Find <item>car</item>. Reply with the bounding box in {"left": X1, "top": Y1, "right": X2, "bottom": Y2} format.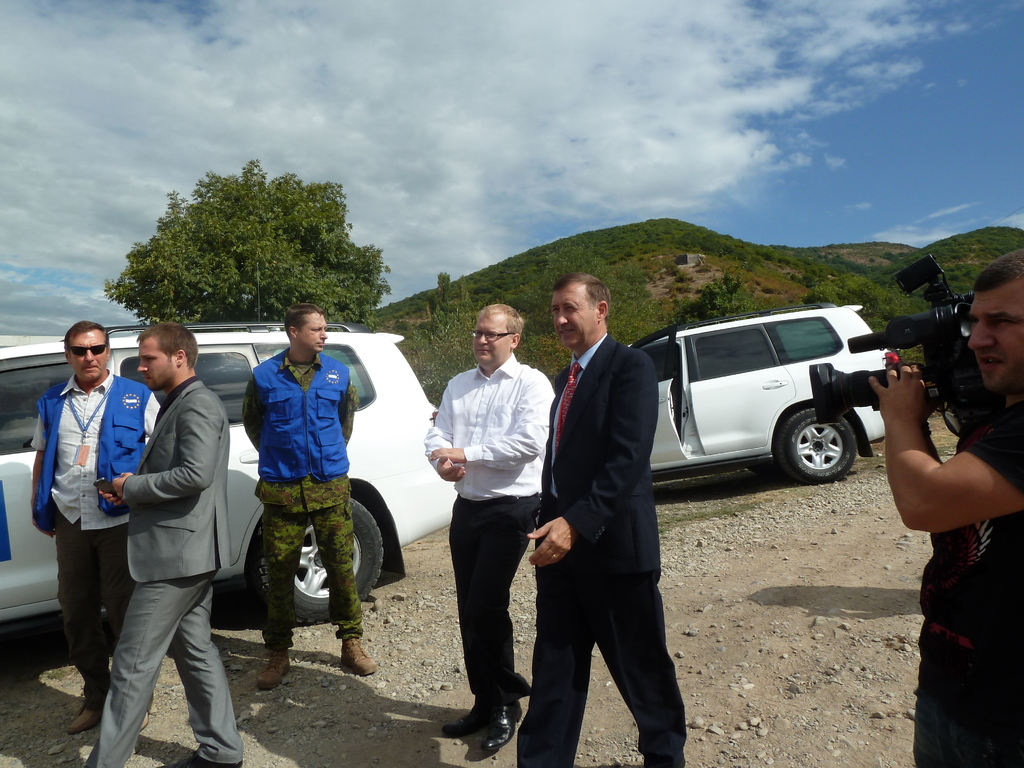
{"left": 635, "top": 315, "right": 904, "bottom": 504}.
